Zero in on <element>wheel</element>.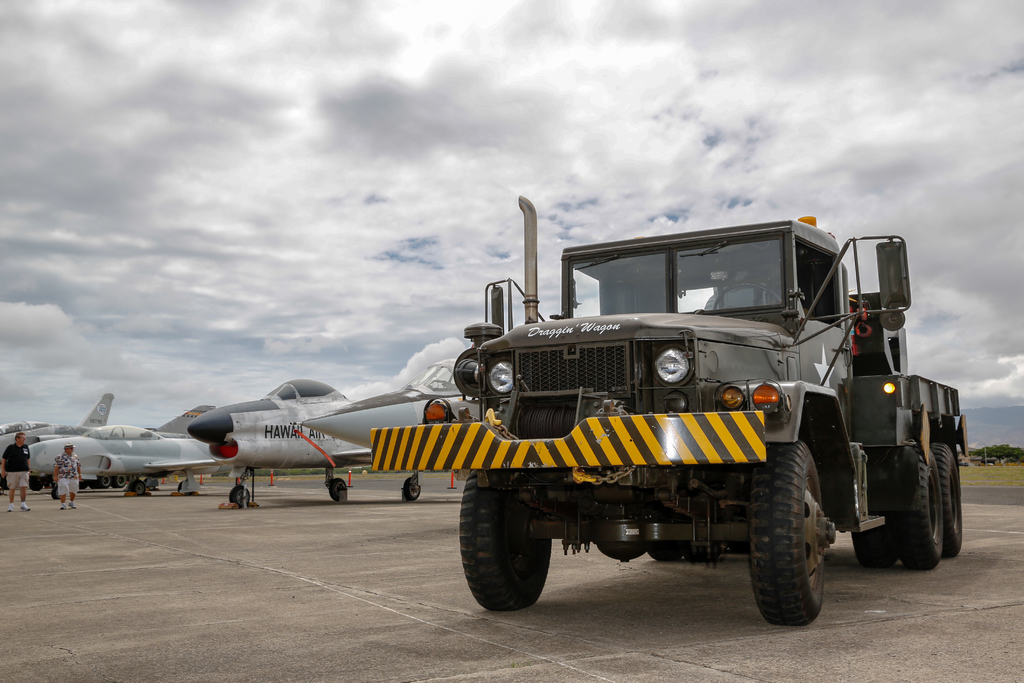
Zeroed in: (left=851, top=448, right=893, bottom=566).
